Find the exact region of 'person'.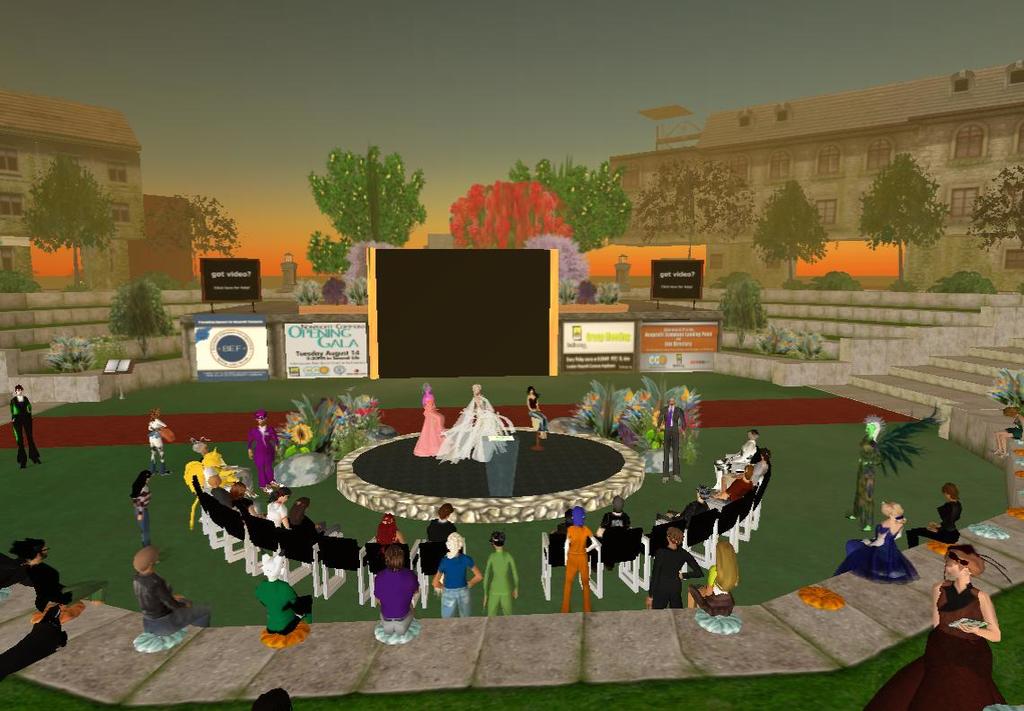
Exact region: pyautogui.locateOnScreen(652, 396, 693, 483).
